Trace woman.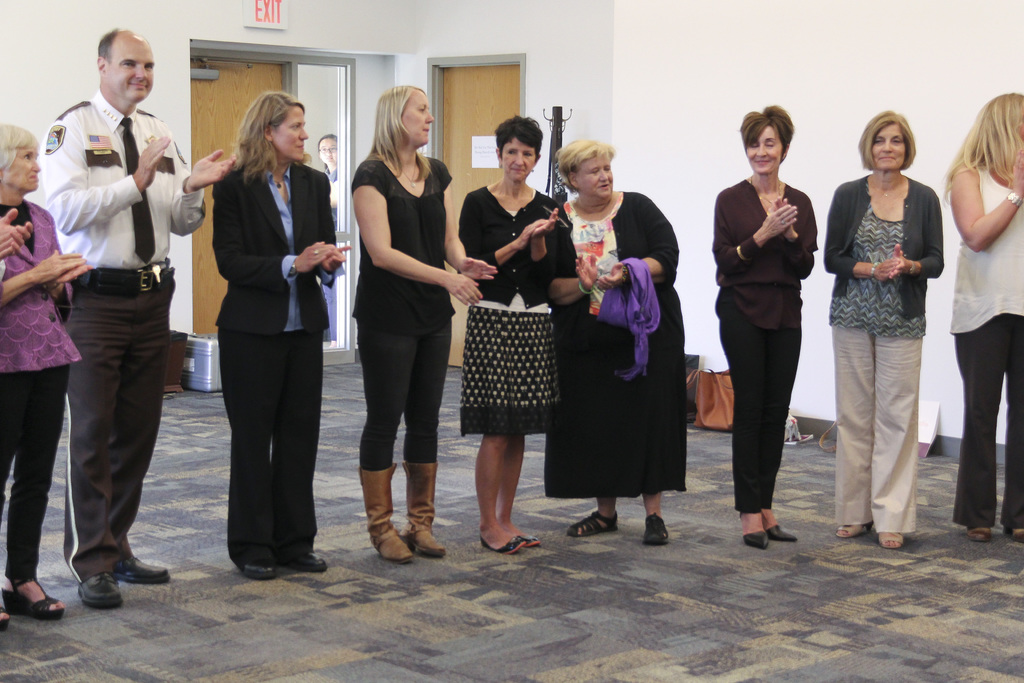
Traced to 941/92/1023/543.
